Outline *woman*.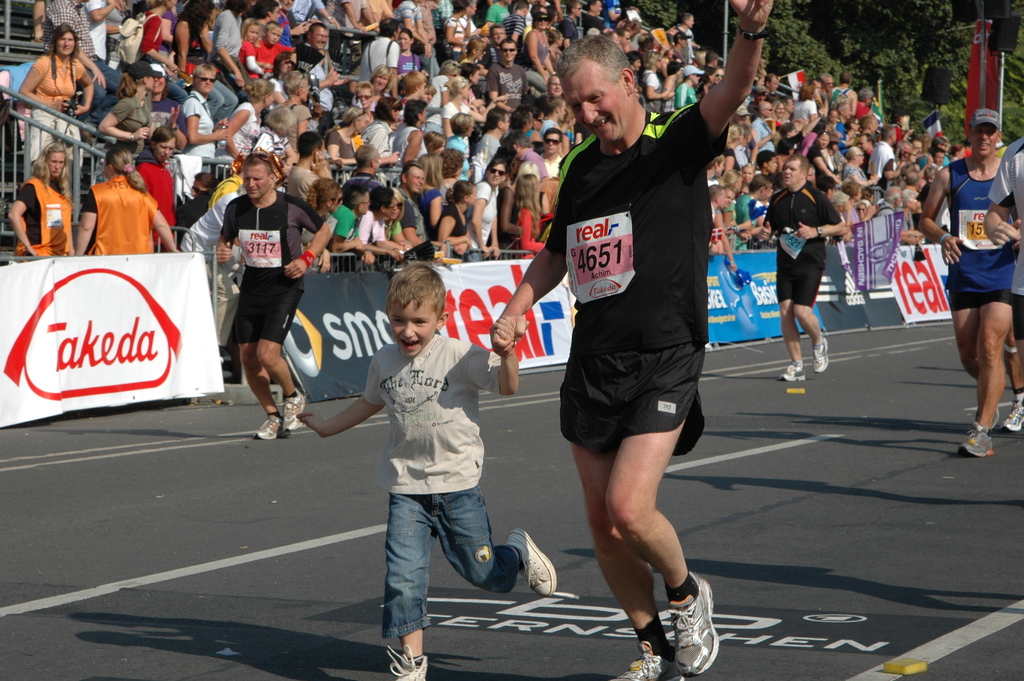
Outline: (470,158,509,263).
